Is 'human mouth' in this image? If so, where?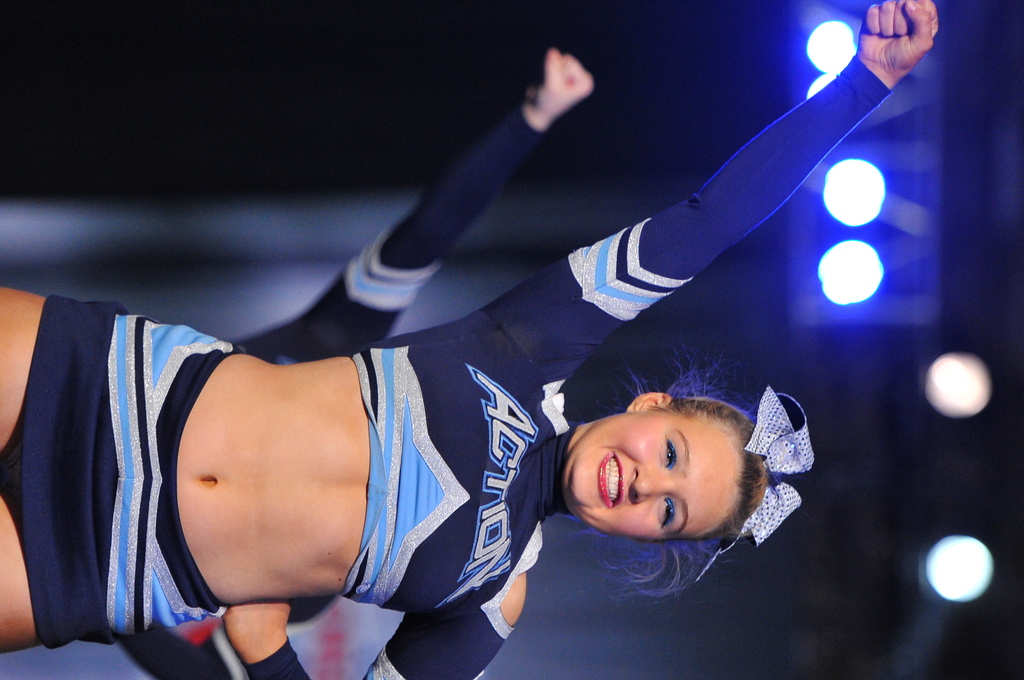
Yes, at (599,451,621,507).
